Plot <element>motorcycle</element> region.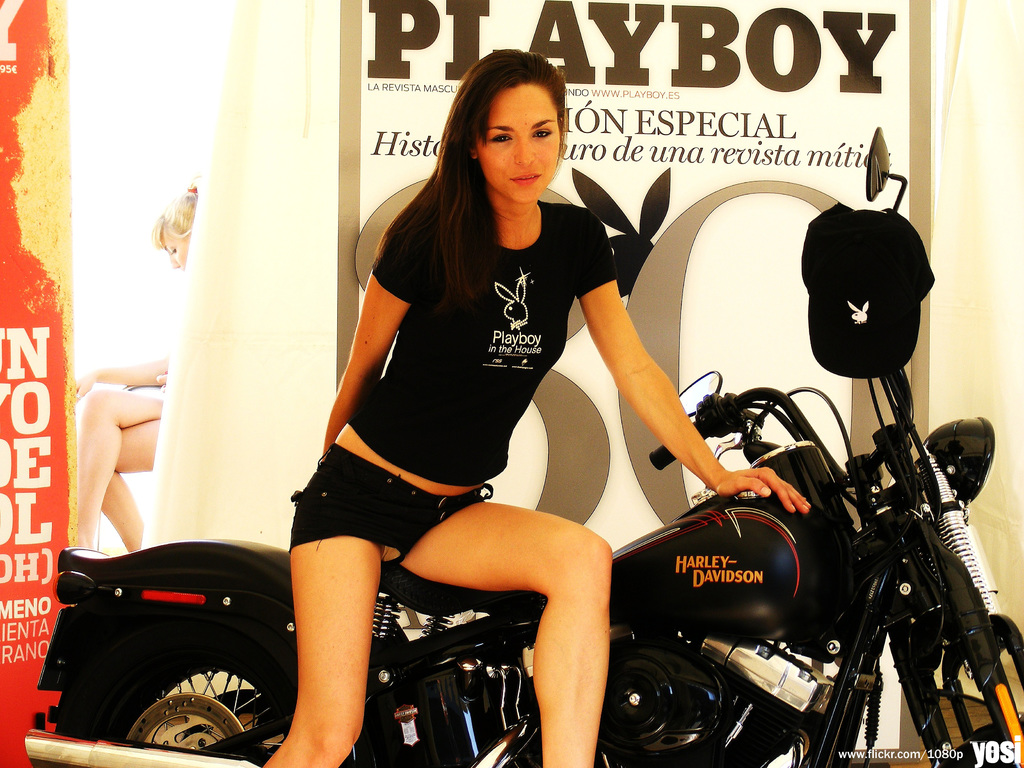
Plotted at (x1=93, y1=181, x2=933, y2=767).
